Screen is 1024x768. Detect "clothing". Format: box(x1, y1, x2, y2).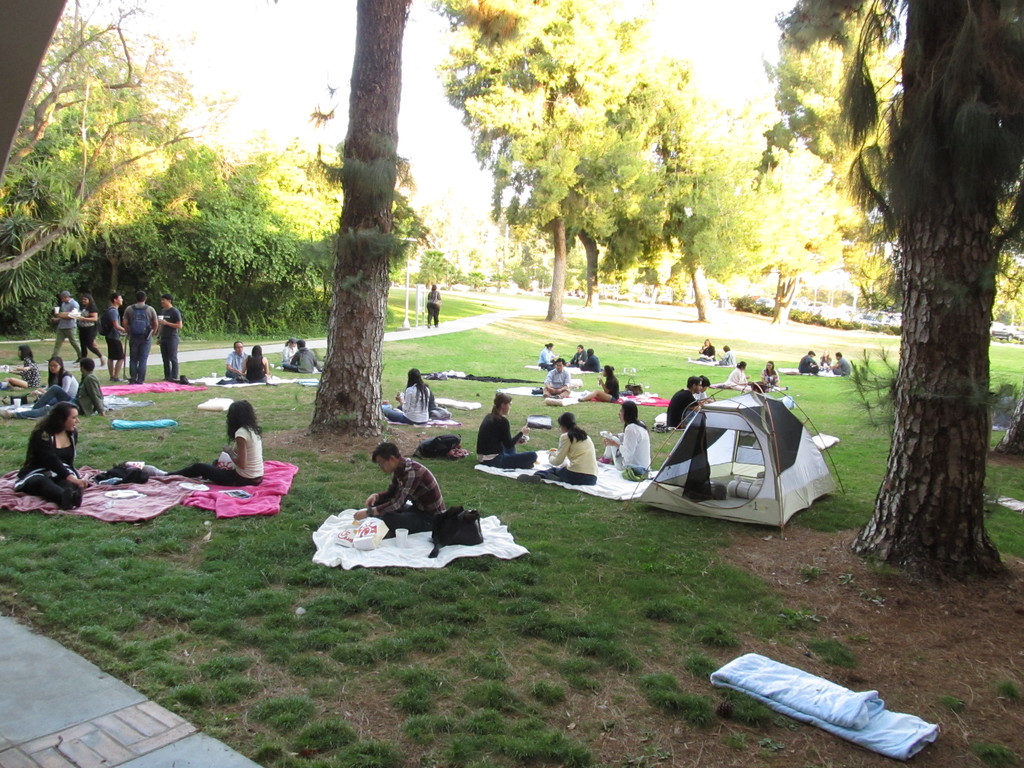
box(40, 371, 85, 408).
